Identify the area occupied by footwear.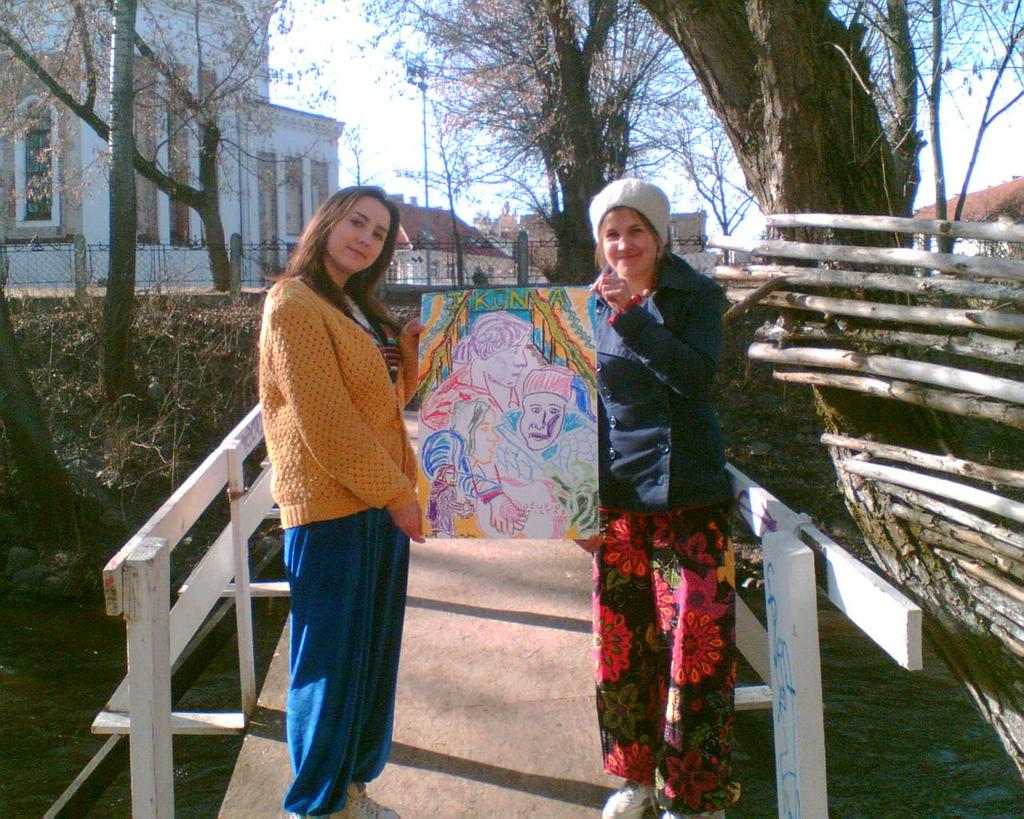
Area: 350,785,406,817.
